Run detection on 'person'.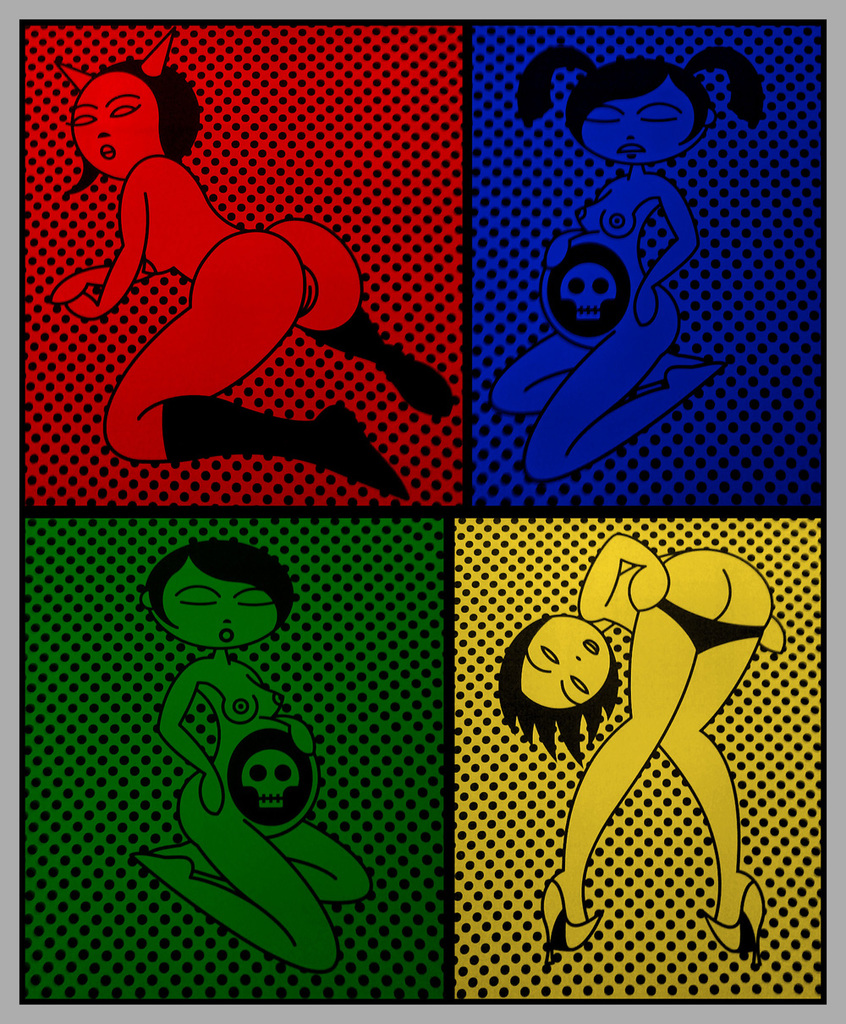
Result: 495/526/768/975.
